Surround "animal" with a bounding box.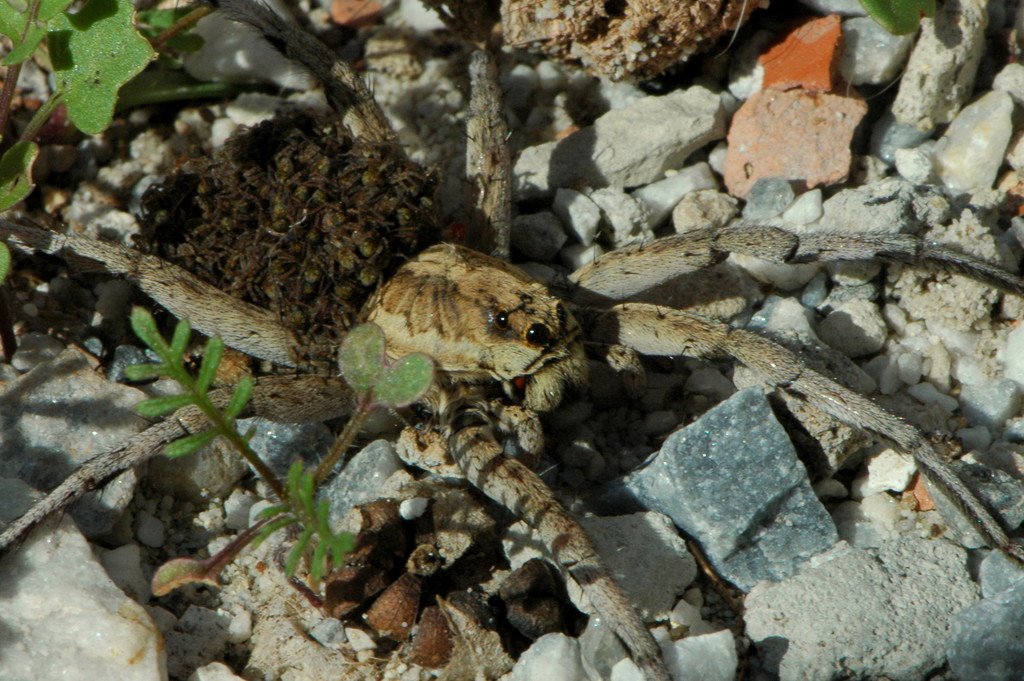
[8, 29, 1013, 675].
